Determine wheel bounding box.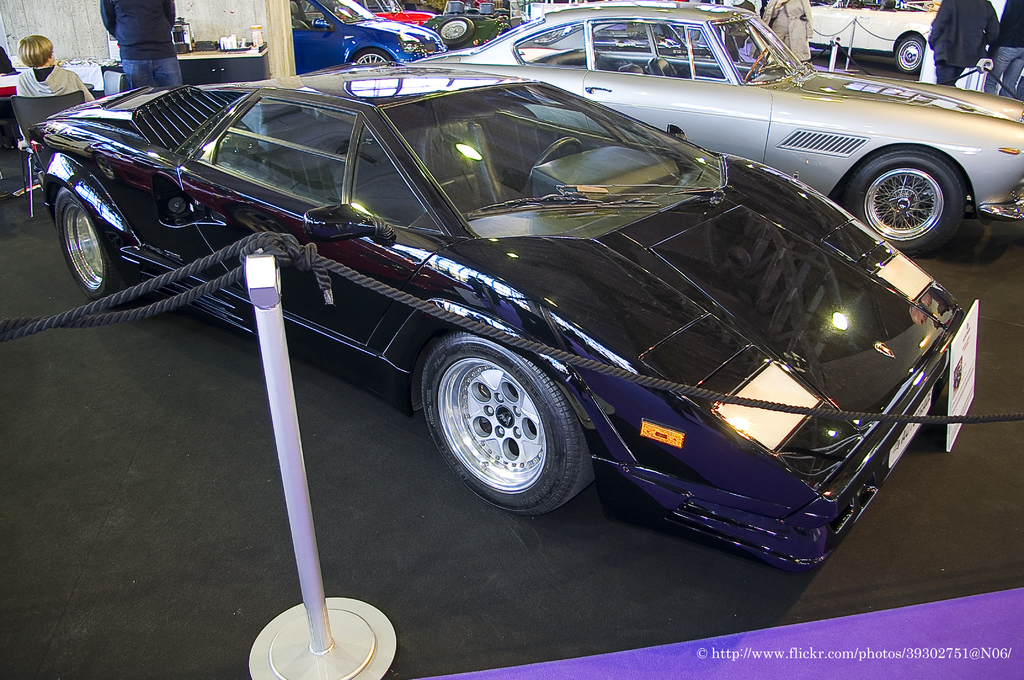
Determined: <box>526,136,582,193</box>.
